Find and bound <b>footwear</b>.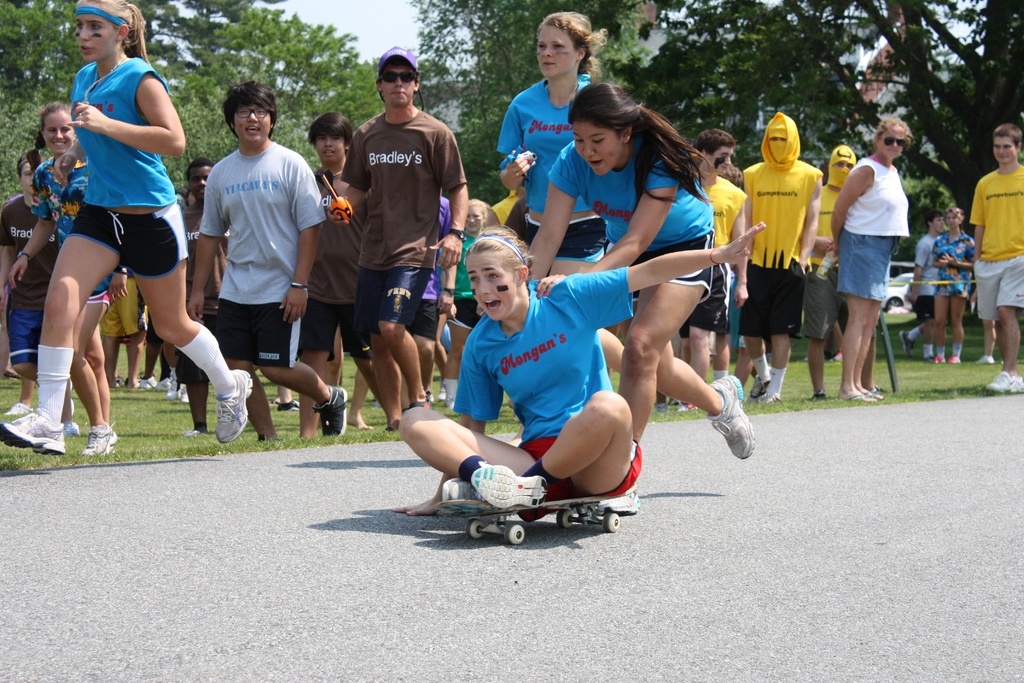
Bound: 983/366/1022/393.
